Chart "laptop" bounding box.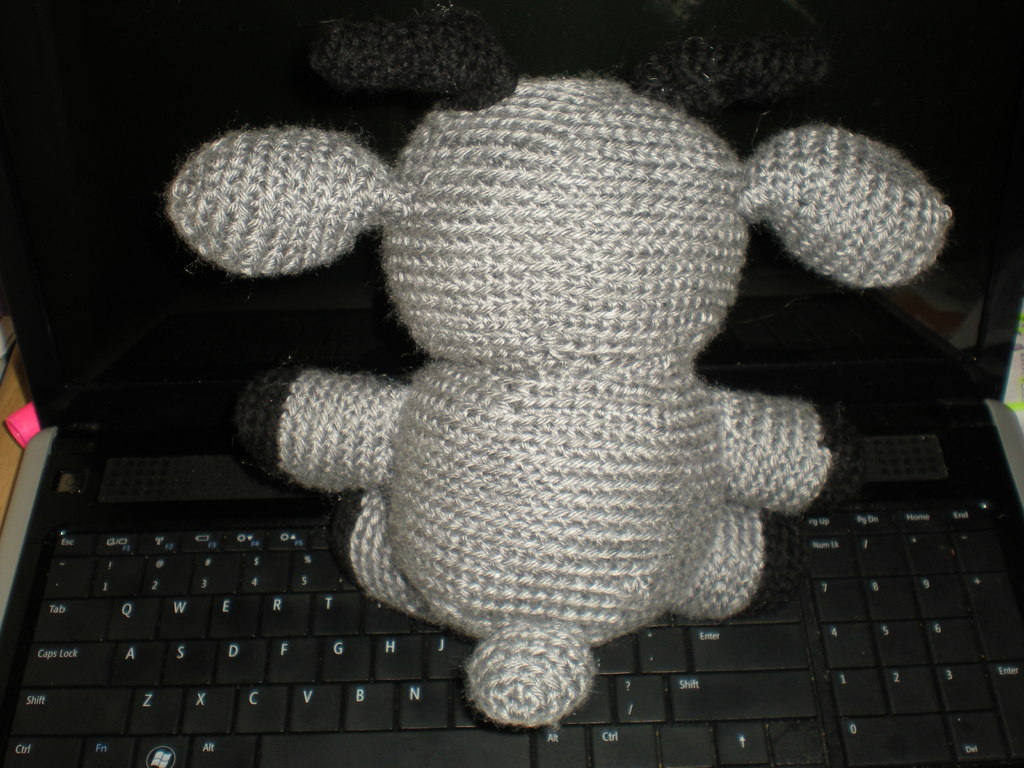
Charted: locate(0, 0, 1023, 767).
